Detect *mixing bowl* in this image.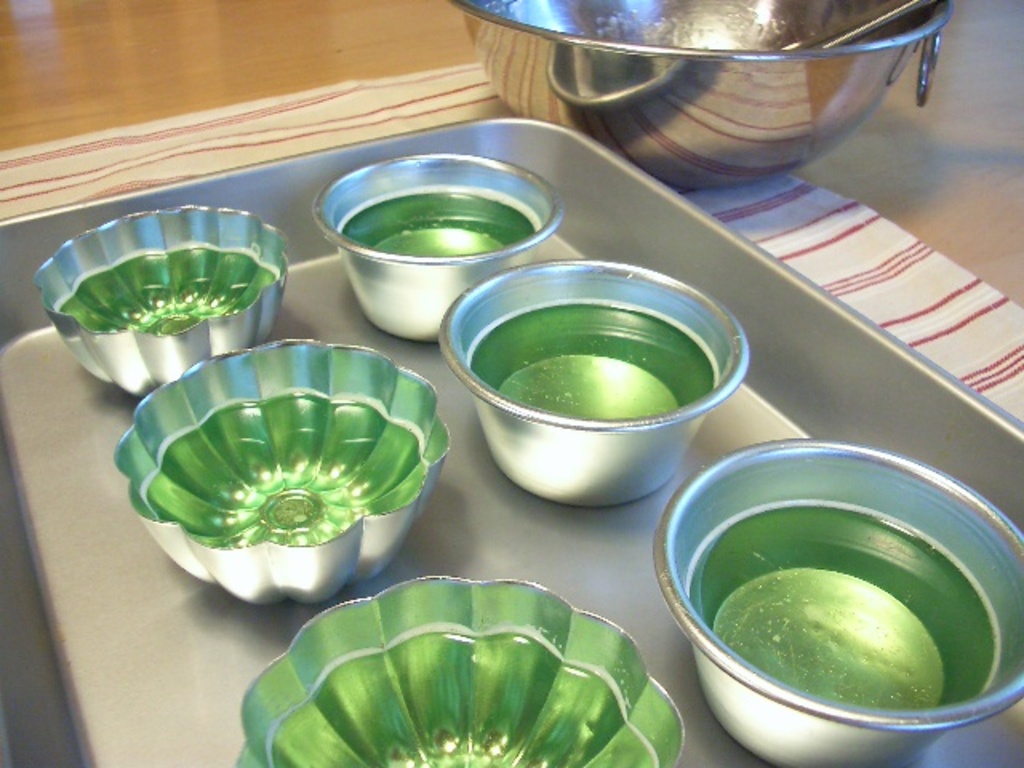
Detection: 318, 150, 562, 344.
